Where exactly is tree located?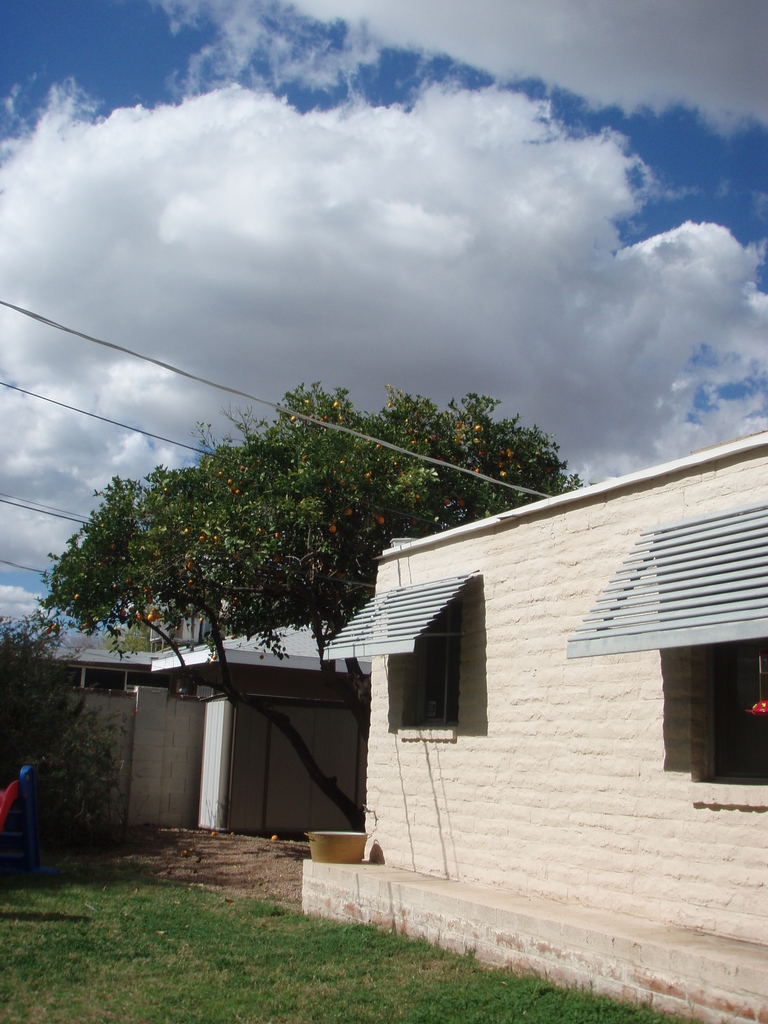
Its bounding box is {"left": 0, "top": 615, "right": 91, "bottom": 825}.
